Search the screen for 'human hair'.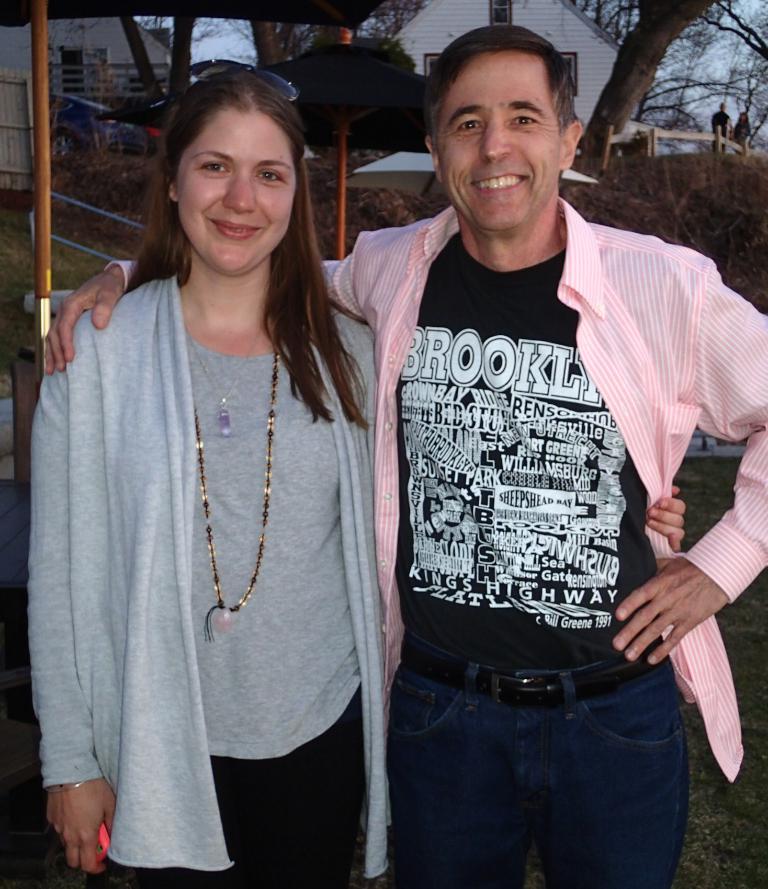
Found at (x1=132, y1=69, x2=336, y2=348).
